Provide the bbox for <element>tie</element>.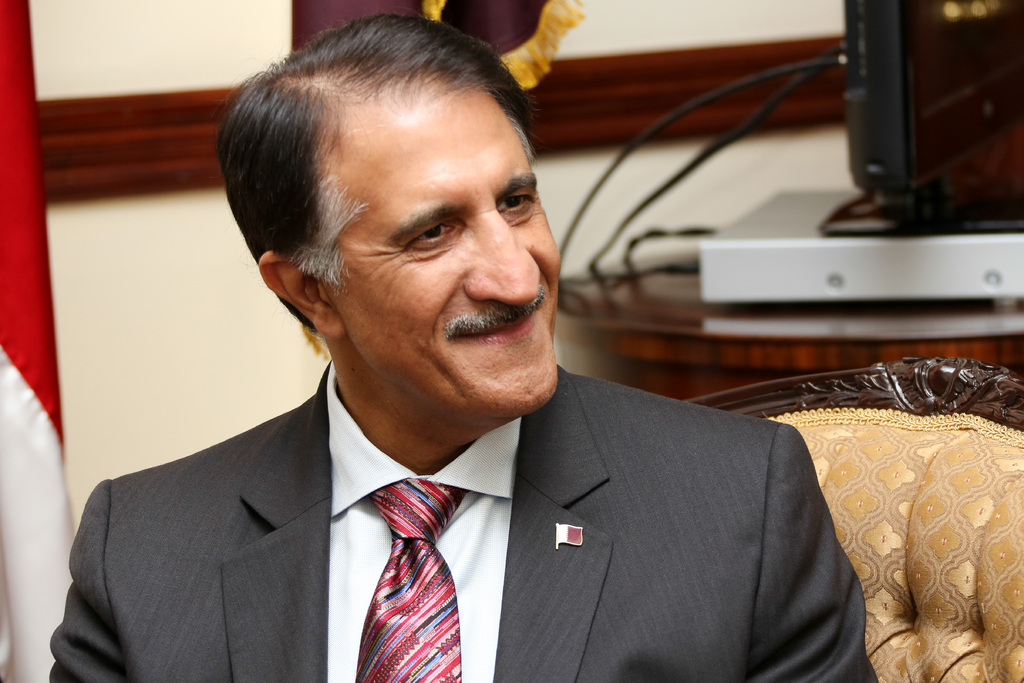
342/475/481/682.
